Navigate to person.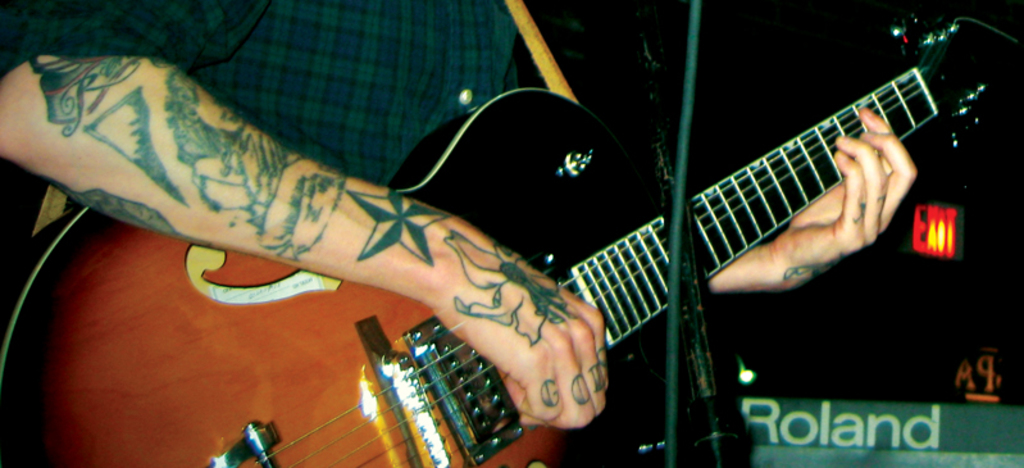
Navigation target: {"x1": 0, "y1": 0, "x2": 920, "y2": 431}.
